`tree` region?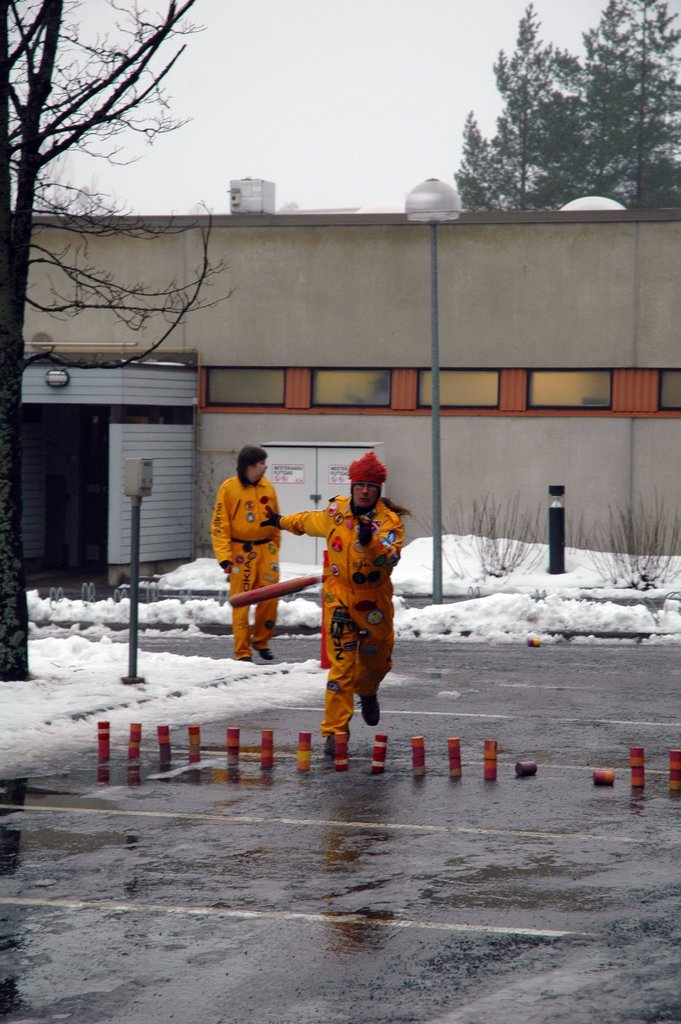
detection(457, 7, 678, 207)
